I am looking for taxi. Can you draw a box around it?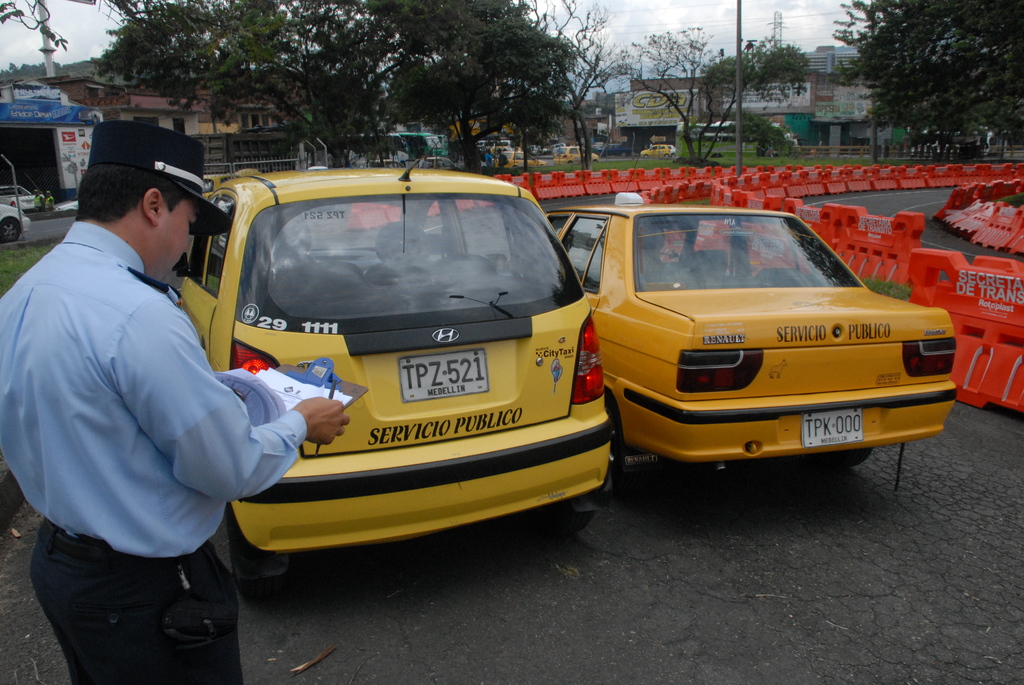
Sure, the bounding box is x1=641 y1=144 x2=671 y2=157.
